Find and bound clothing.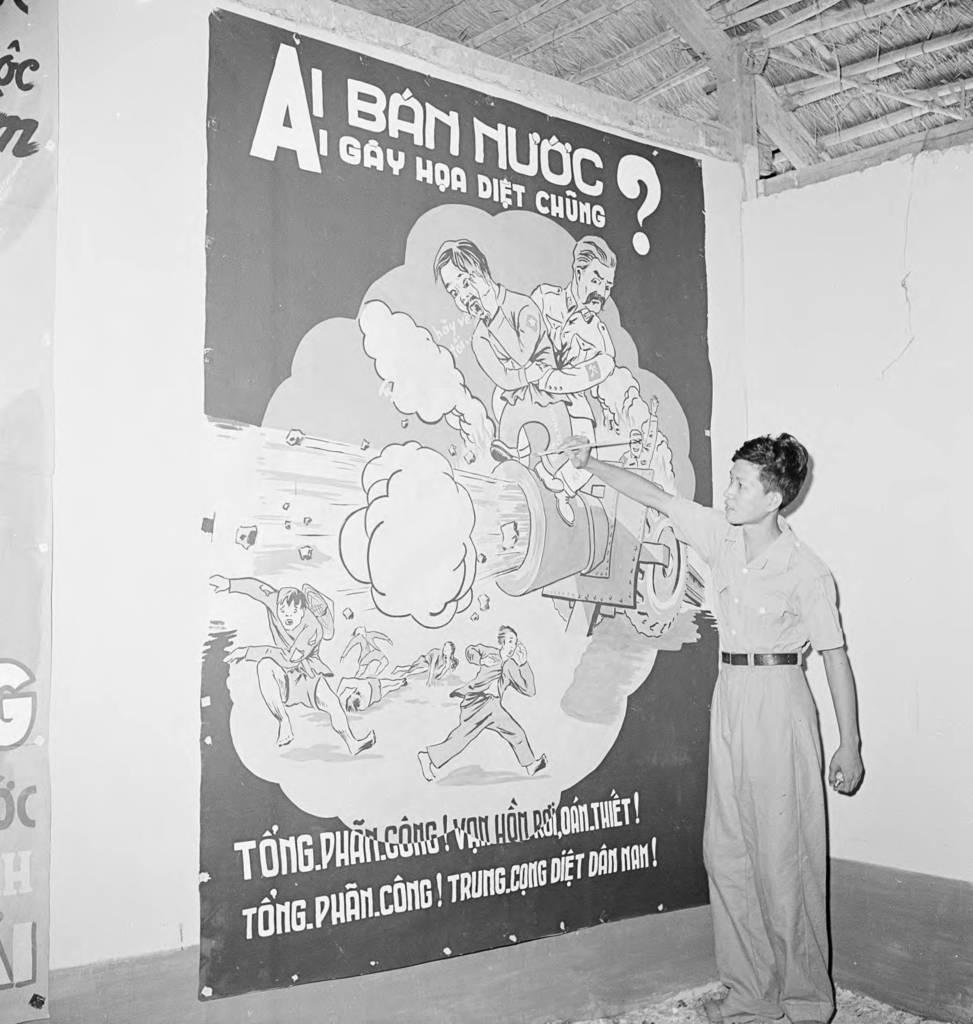
Bound: region(430, 644, 531, 769).
